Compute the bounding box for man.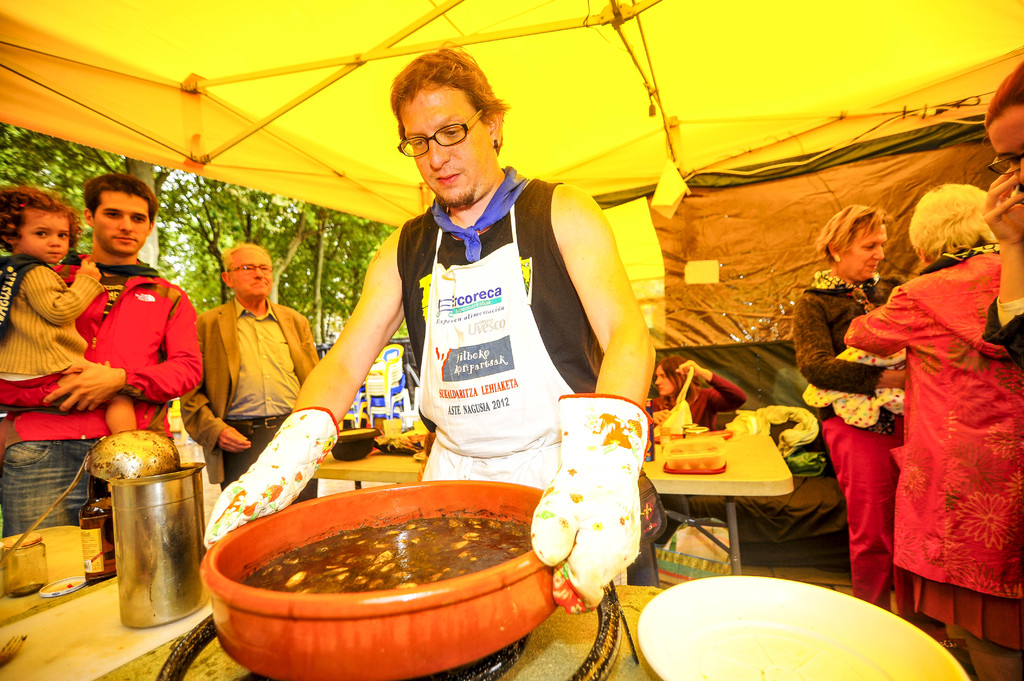
<bbox>177, 238, 321, 504</bbox>.
